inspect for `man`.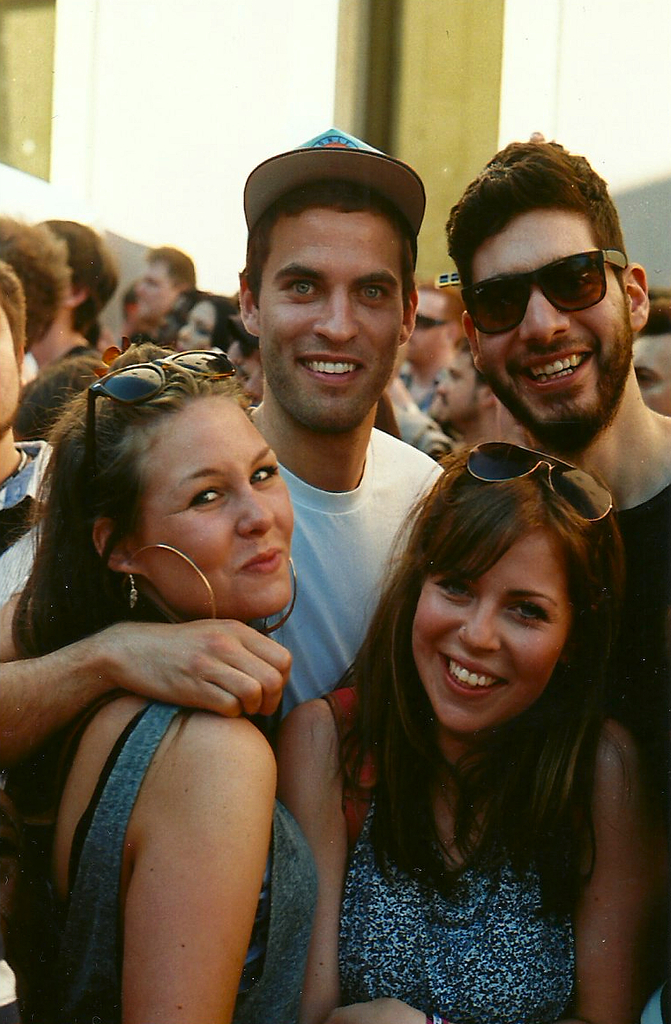
Inspection: bbox(16, 186, 409, 1023).
